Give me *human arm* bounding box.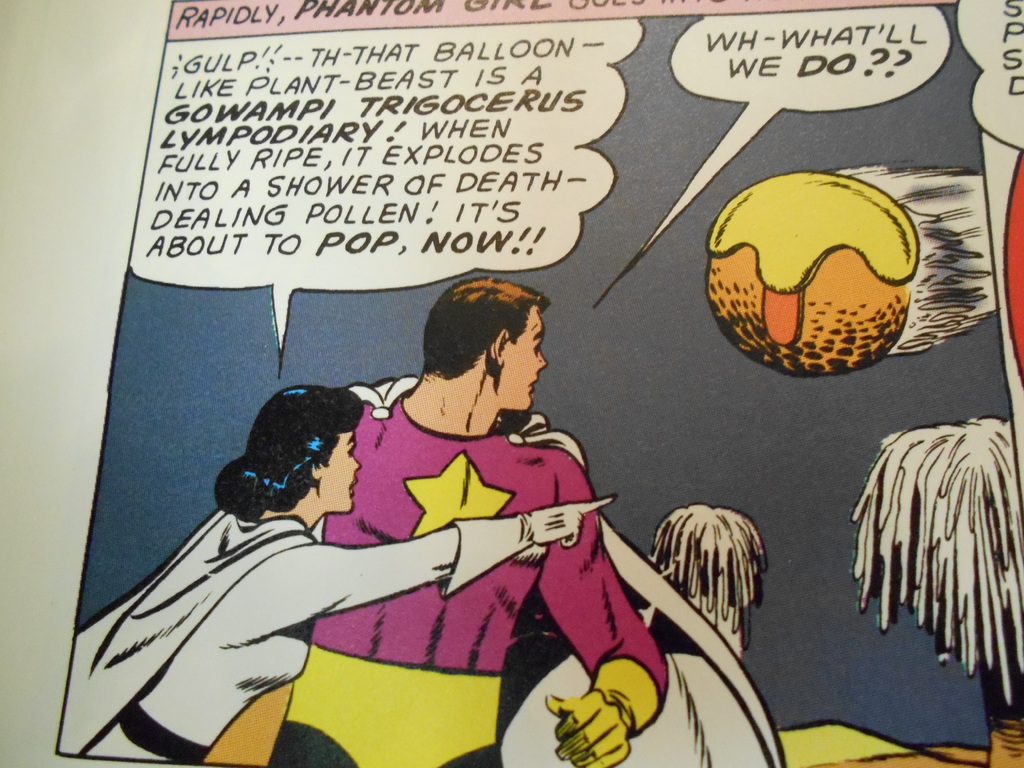
detection(525, 458, 676, 767).
